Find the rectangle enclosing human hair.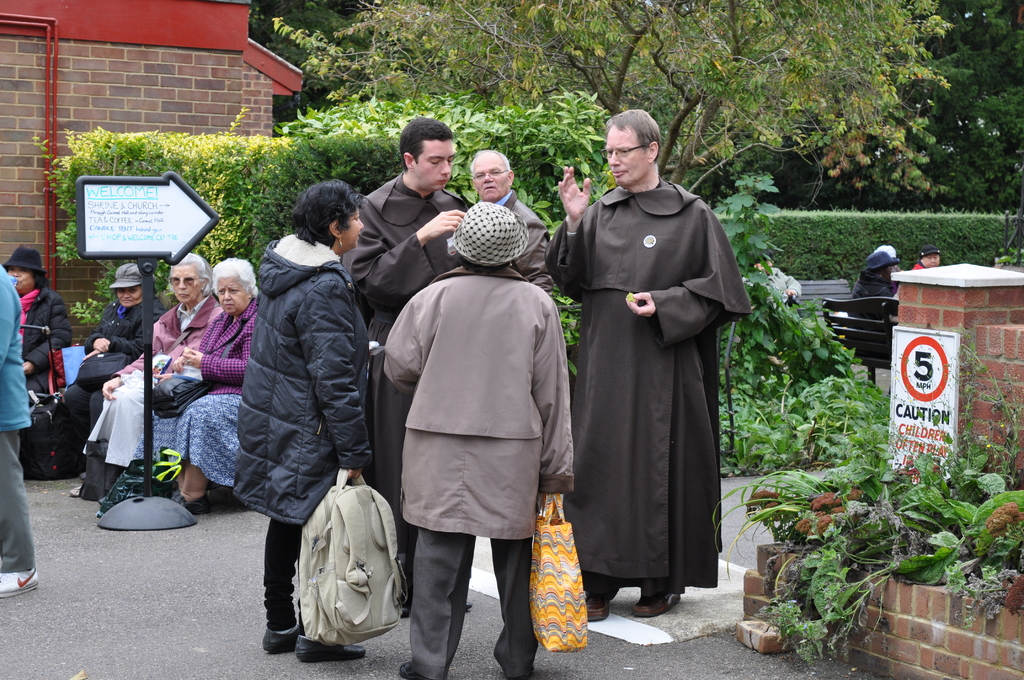
<box>404,114,457,174</box>.
